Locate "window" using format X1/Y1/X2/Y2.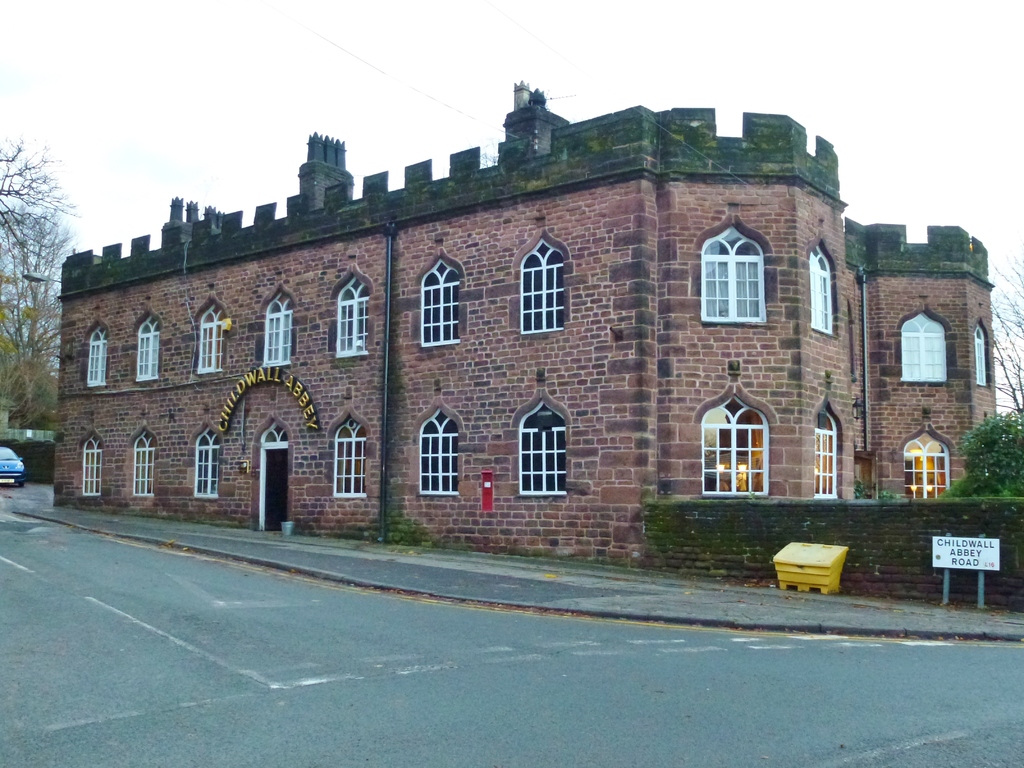
424/262/456/346.
